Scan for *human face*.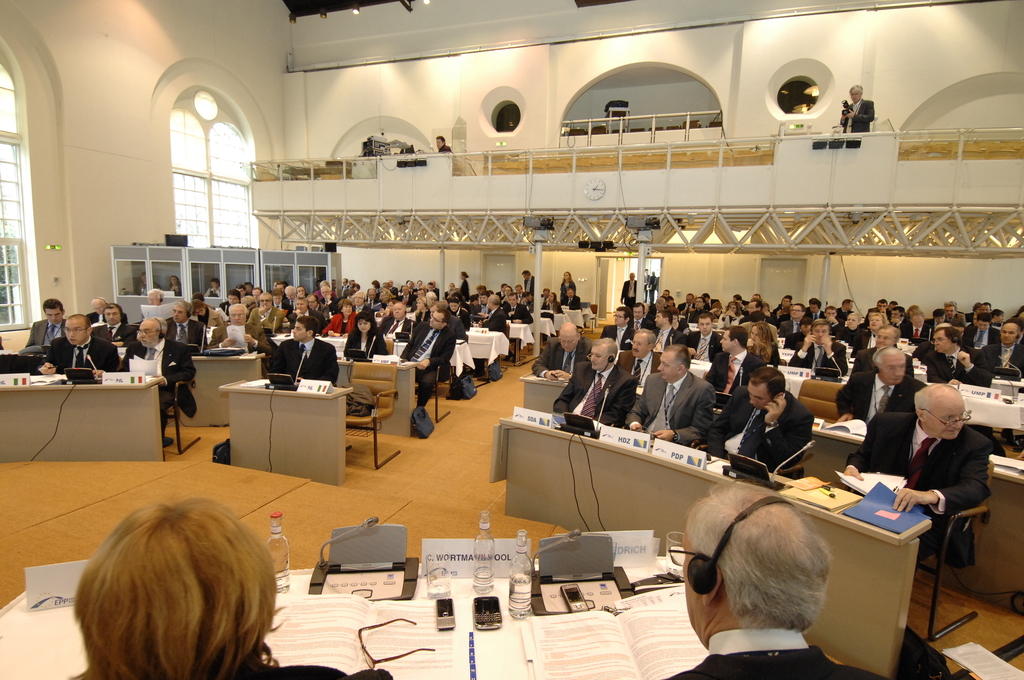
Scan result: locate(103, 308, 119, 327).
